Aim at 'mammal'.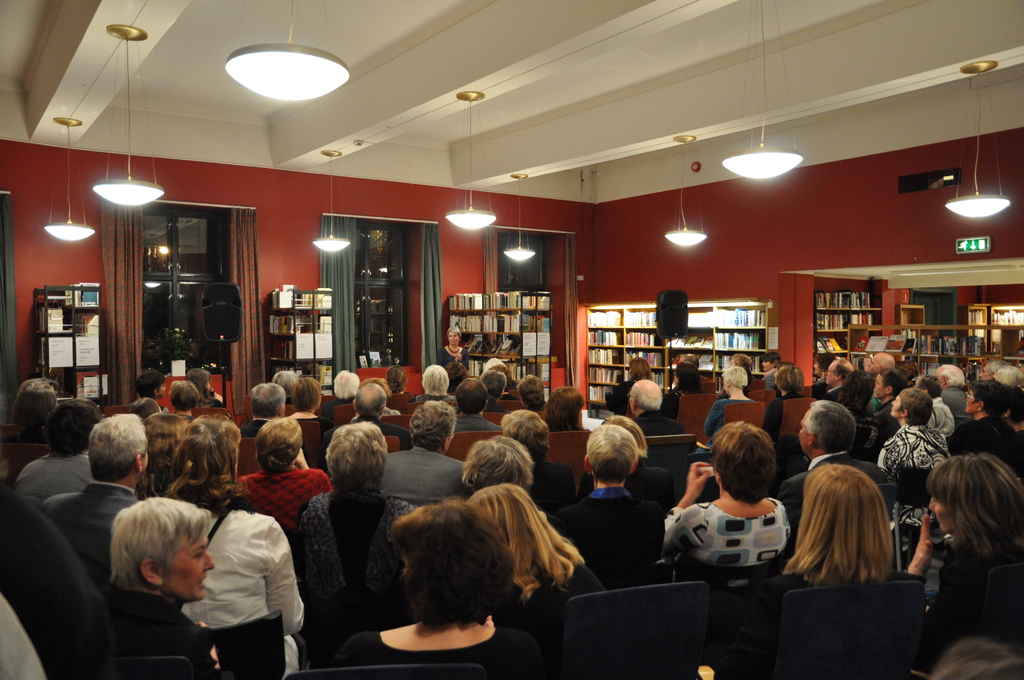
Aimed at {"x1": 837, "y1": 372, "x2": 872, "y2": 449}.
